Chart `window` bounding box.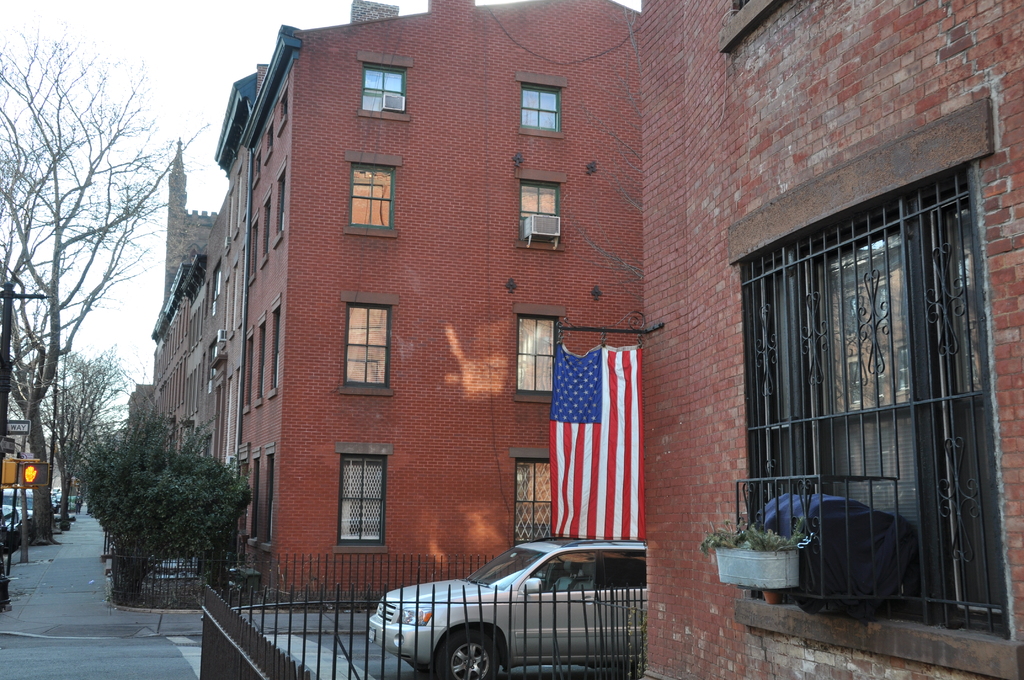
Charted: {"left": 271, "top": 305, "right": 280, "bottom": 389}.
